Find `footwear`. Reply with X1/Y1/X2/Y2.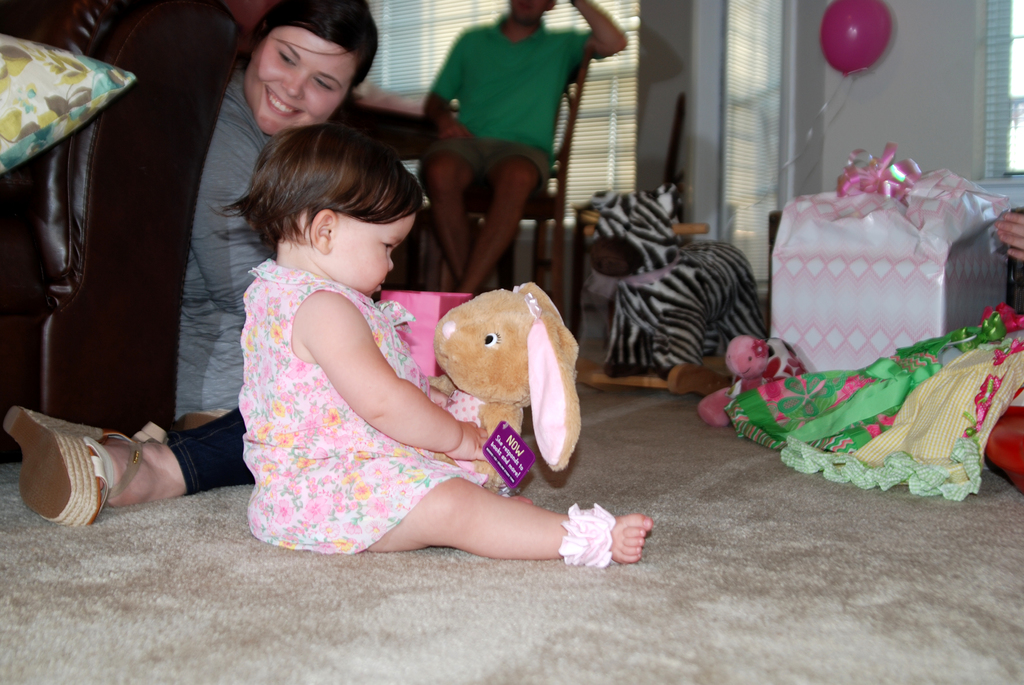
2/406/144/525.
